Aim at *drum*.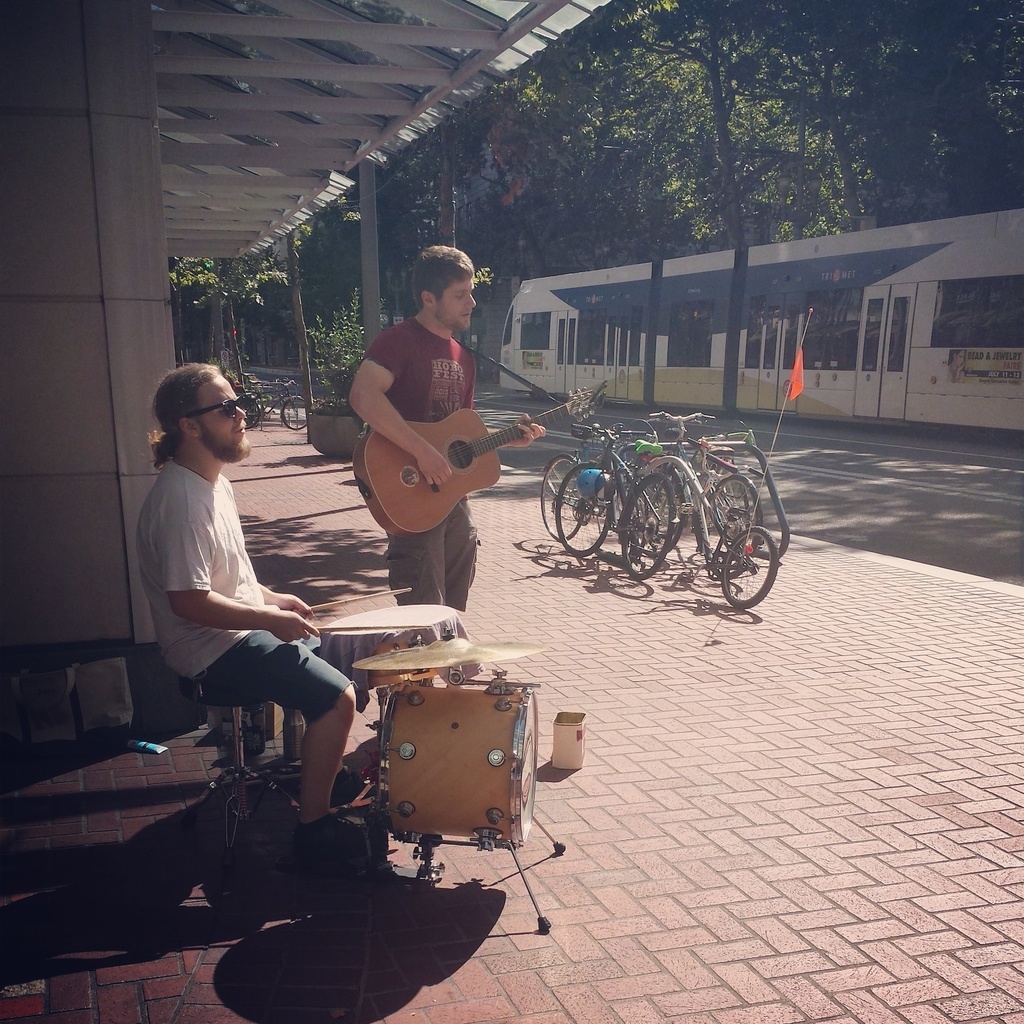
Aimed at region(383, 673, 529, 842).
